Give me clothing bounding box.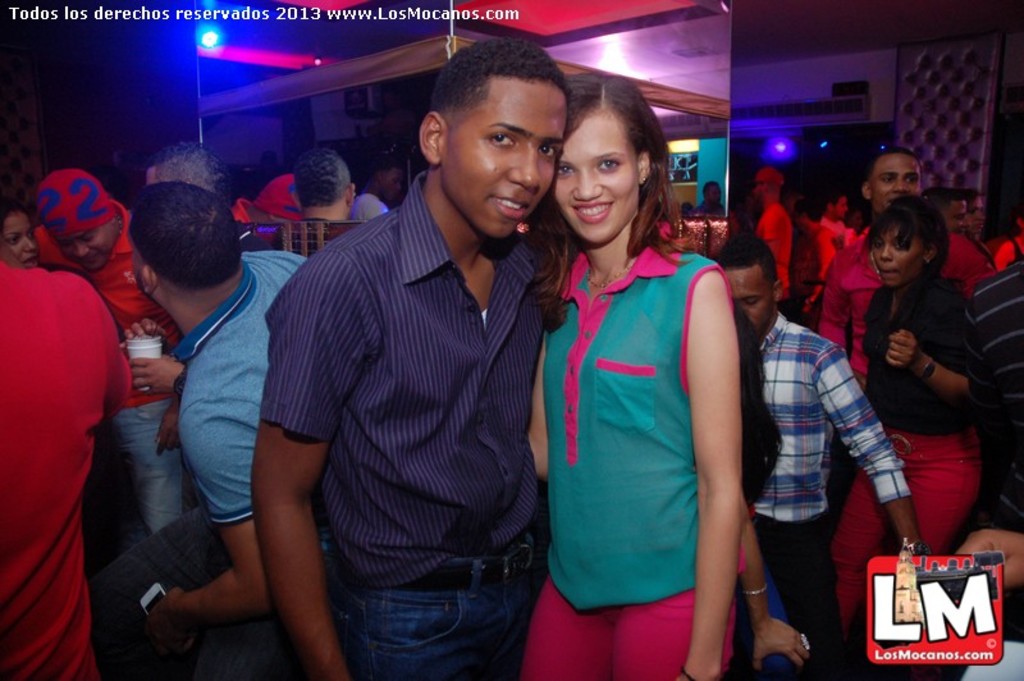
829 275 984 630.
